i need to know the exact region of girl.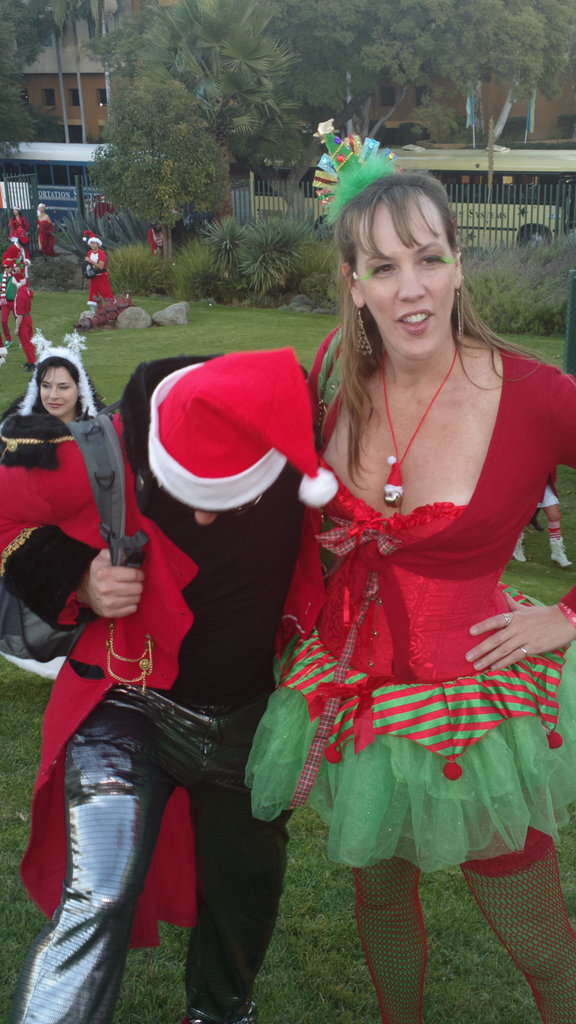
Region: select_region(0, 346, 111, 430).
